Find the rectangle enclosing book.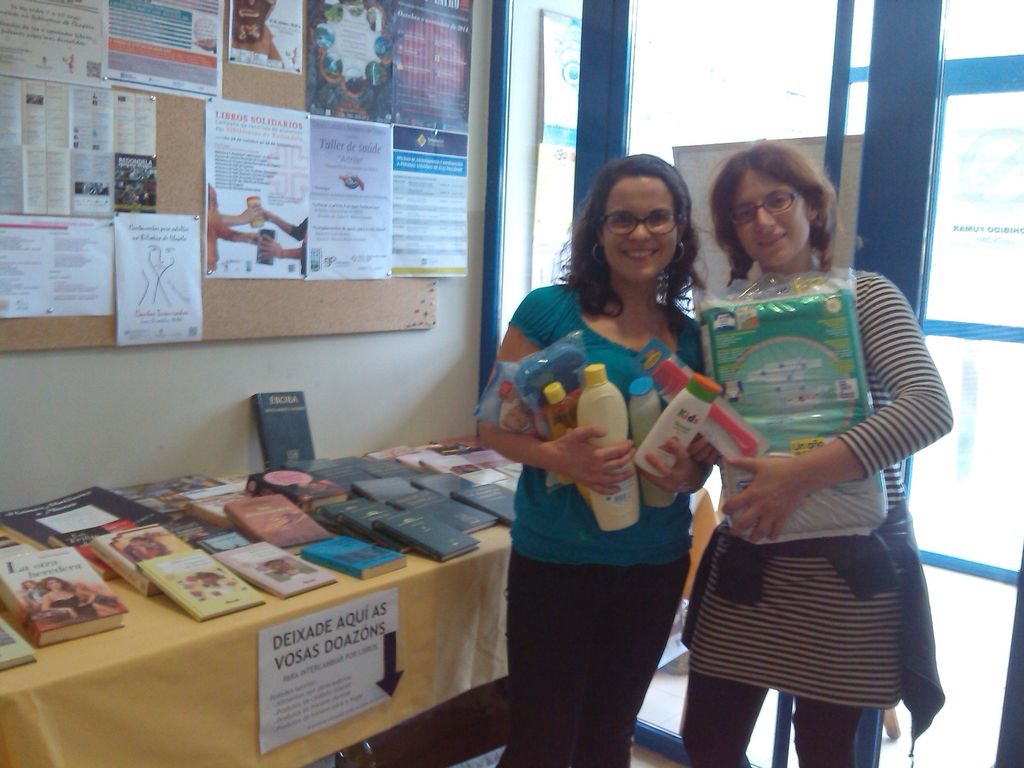
(left=253, top=388, right=313, bottom=472).
